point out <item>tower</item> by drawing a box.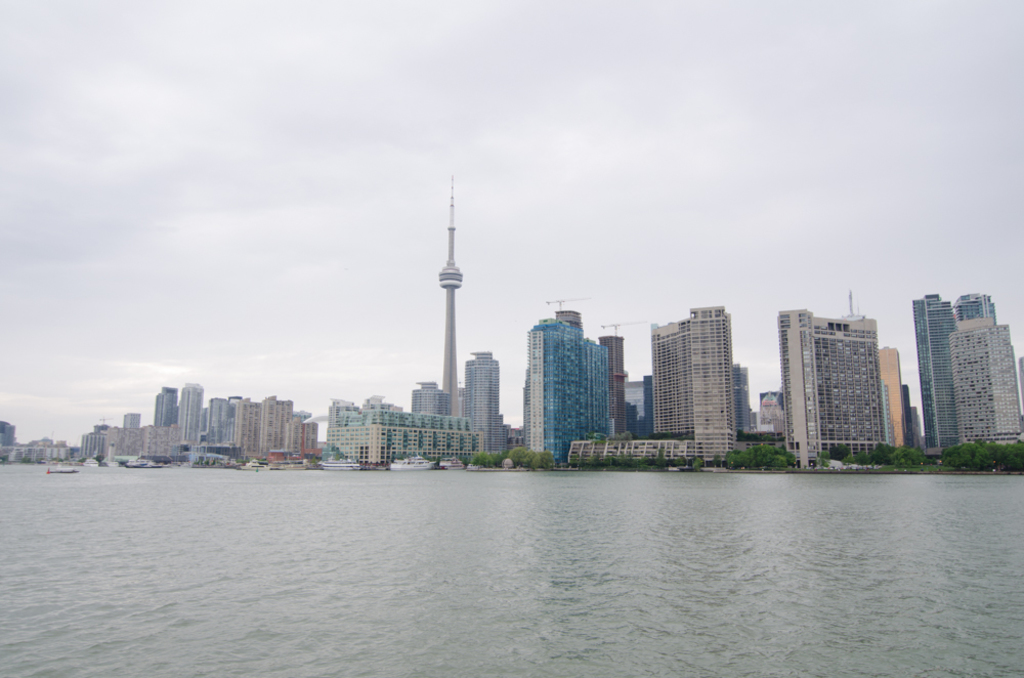
(599,333,633,439).
